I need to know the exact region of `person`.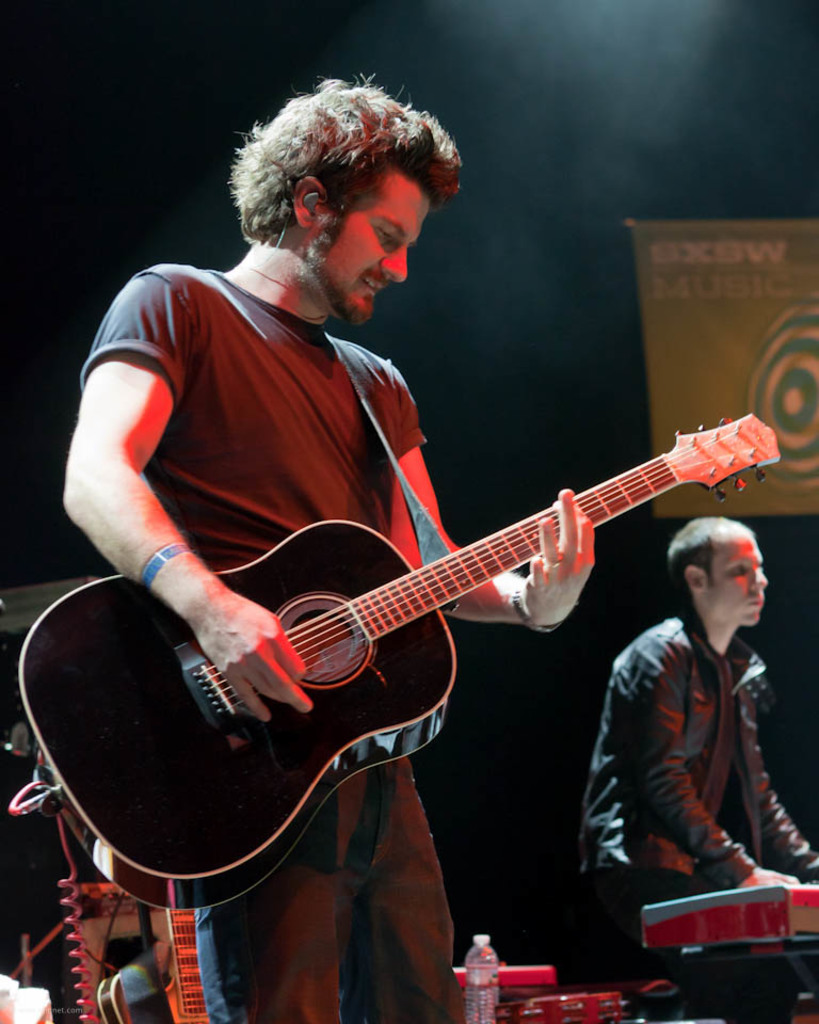
Region: [left=577, top=517, right=818, bottom=1023].
